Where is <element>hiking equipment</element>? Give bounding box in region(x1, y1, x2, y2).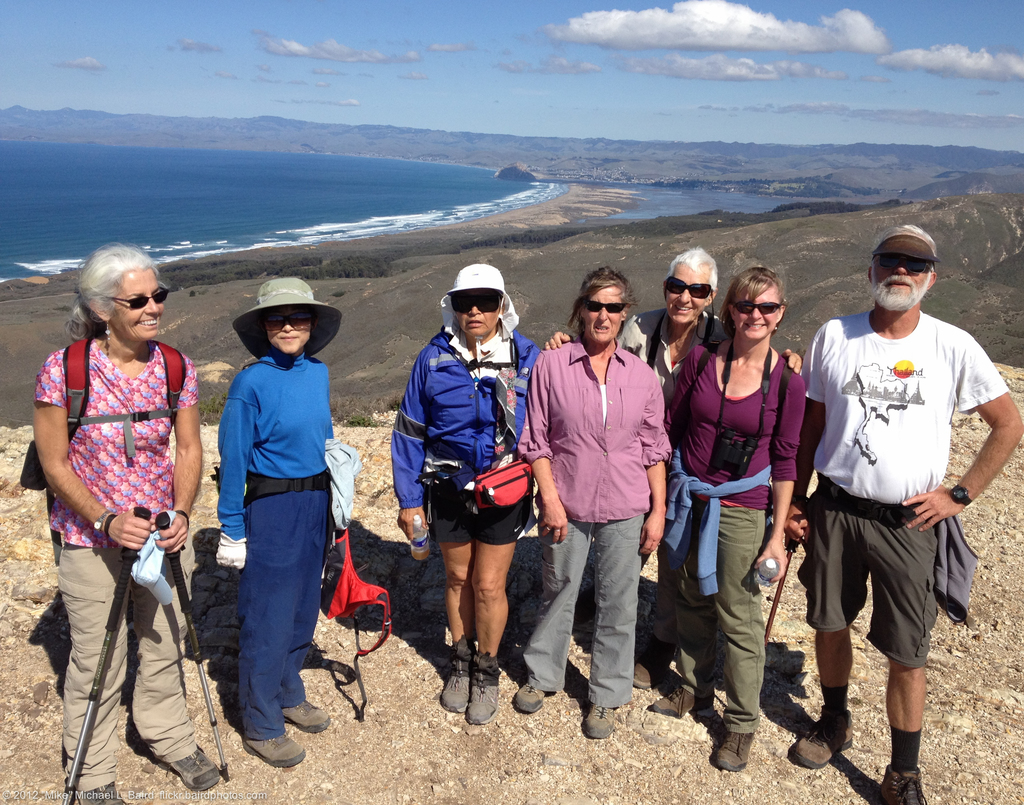
region(63, 499, 154, 804).
